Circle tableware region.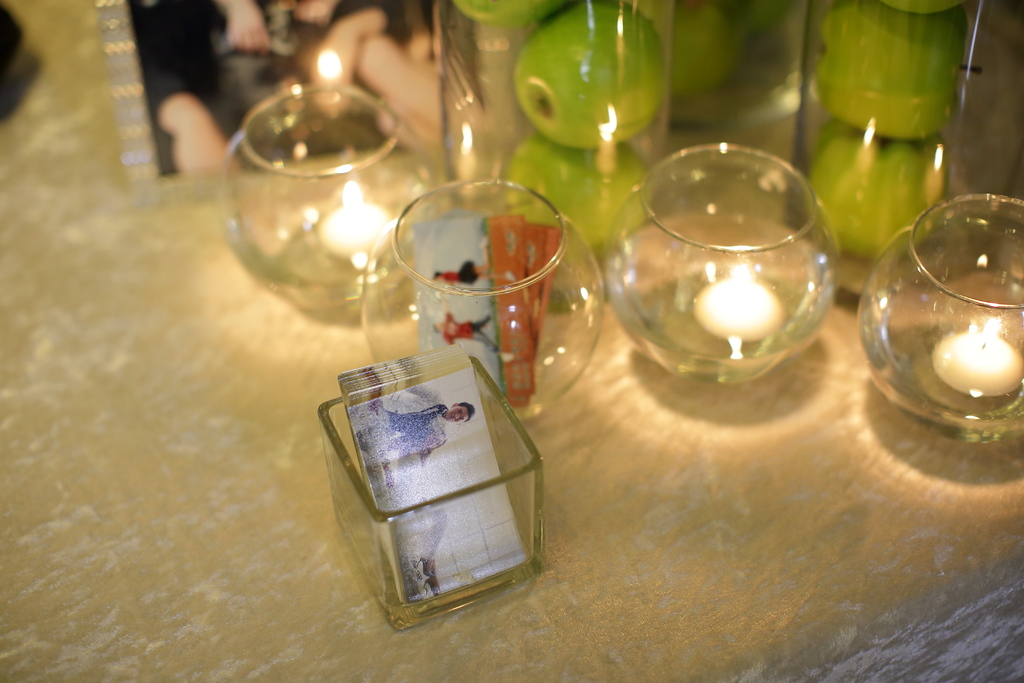
Region: select_region(363, 179, 607, 419).
